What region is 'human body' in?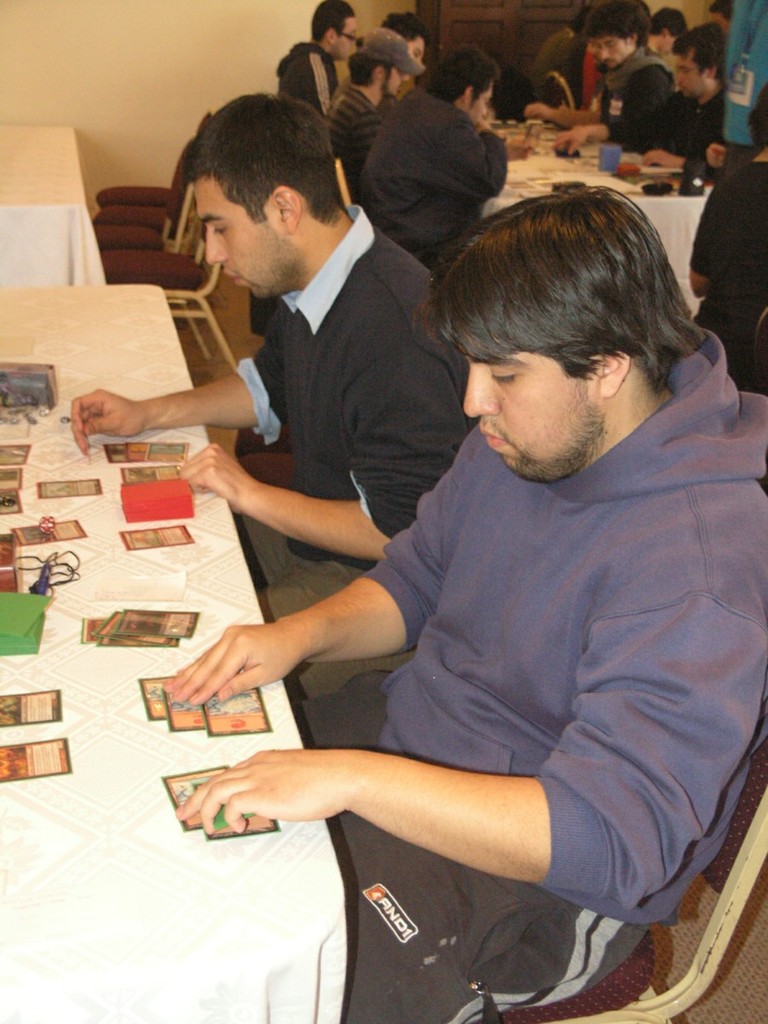
locate(652, 0, 684, 60).
